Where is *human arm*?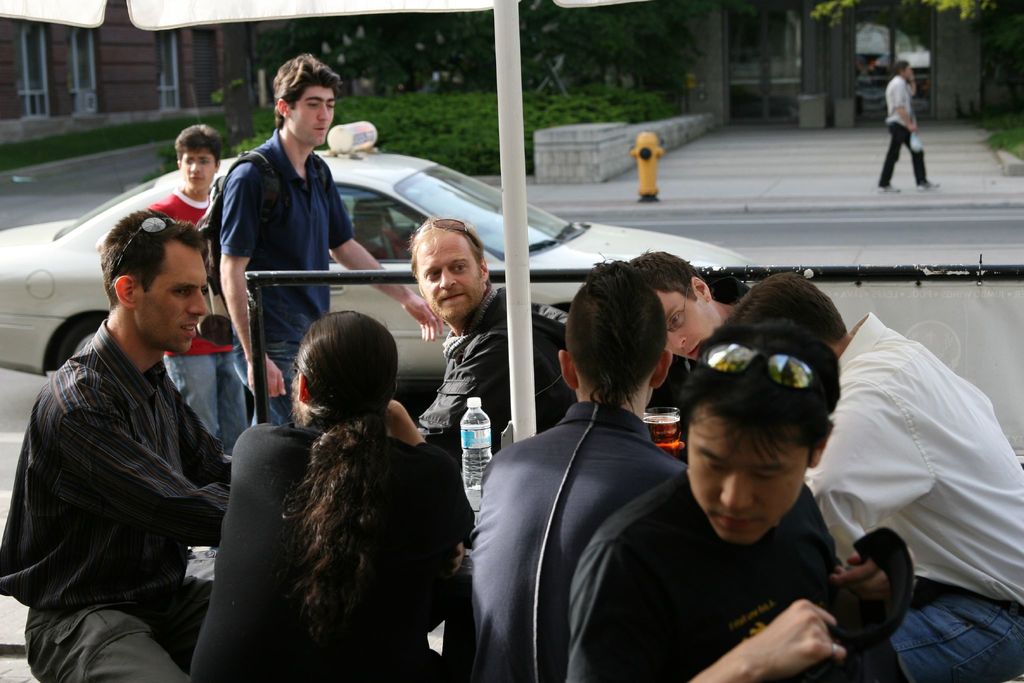
region(211, 152, 290, 400).
